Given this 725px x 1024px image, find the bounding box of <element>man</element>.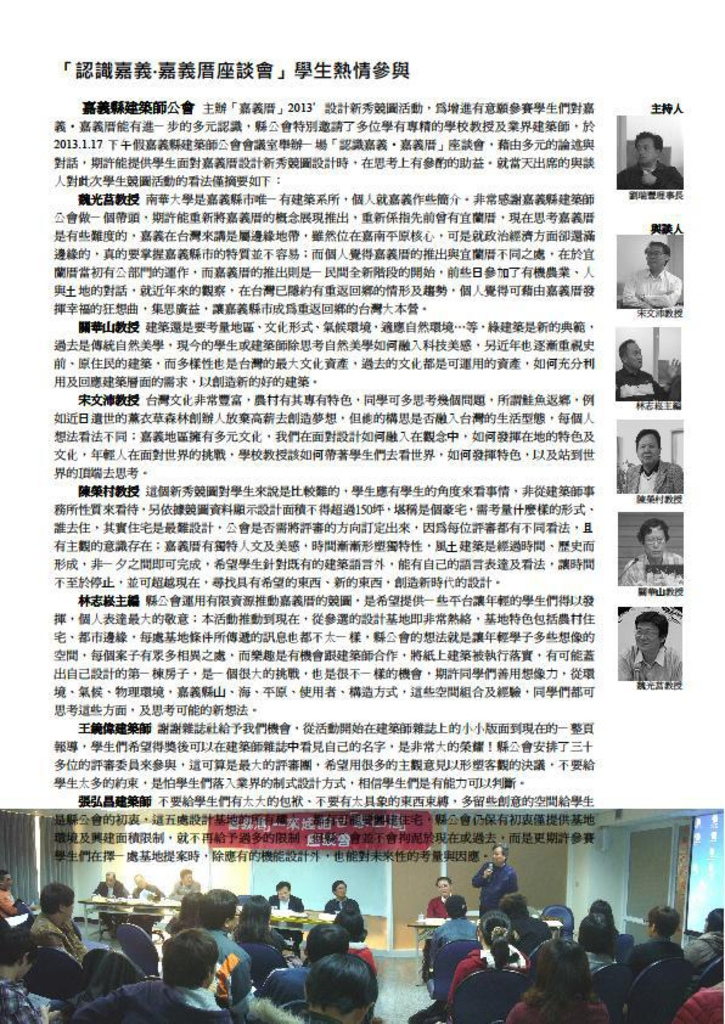
left=167, top=891, right=203, bottom=934.
